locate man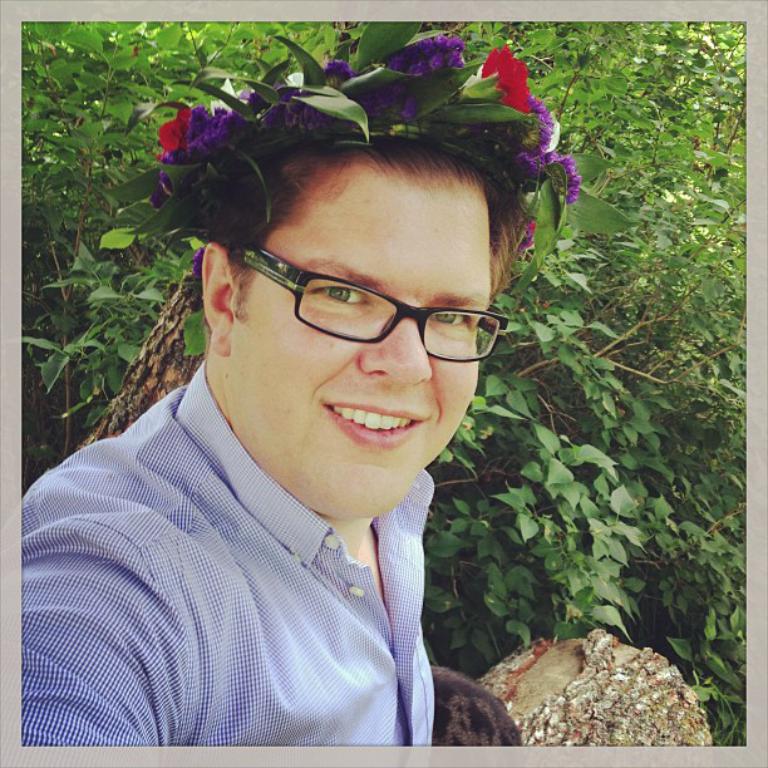
13/58/606/757
